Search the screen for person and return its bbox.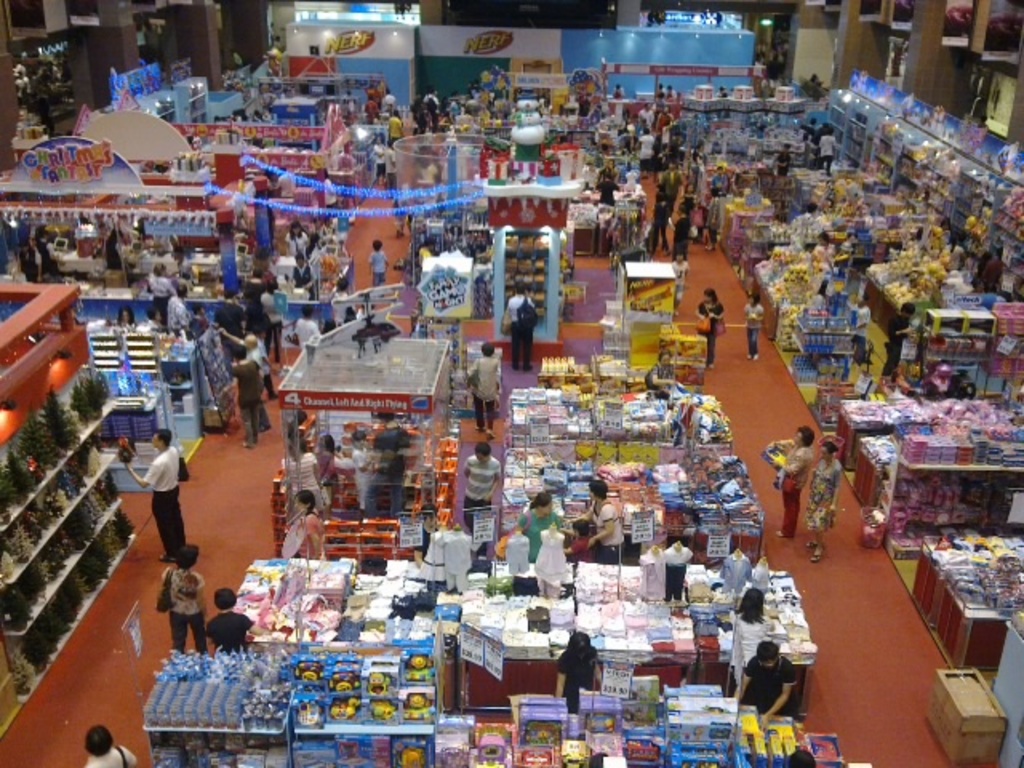
Found: bbox(291, 310, 323, 357).
